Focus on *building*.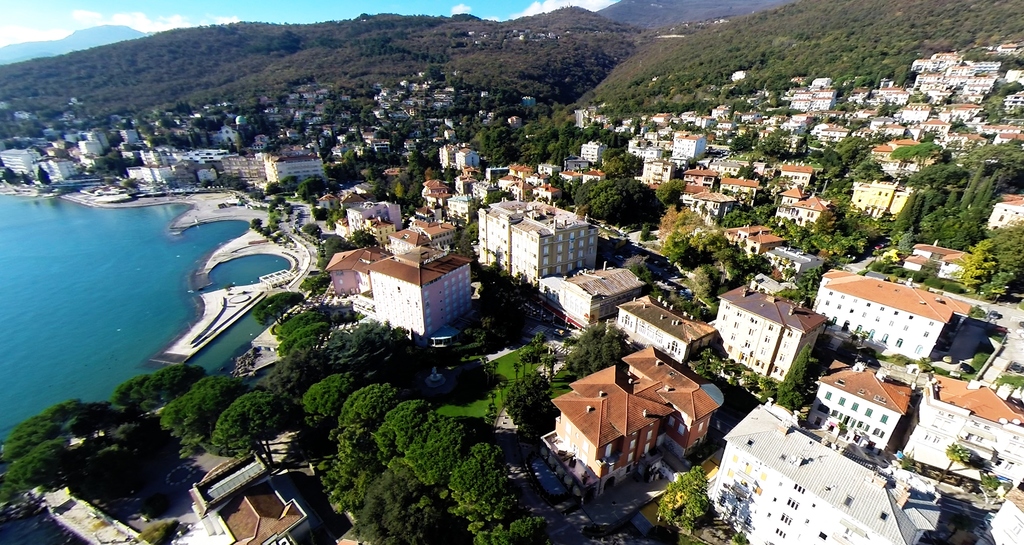
Focused at (369, 245, 470, 336).
